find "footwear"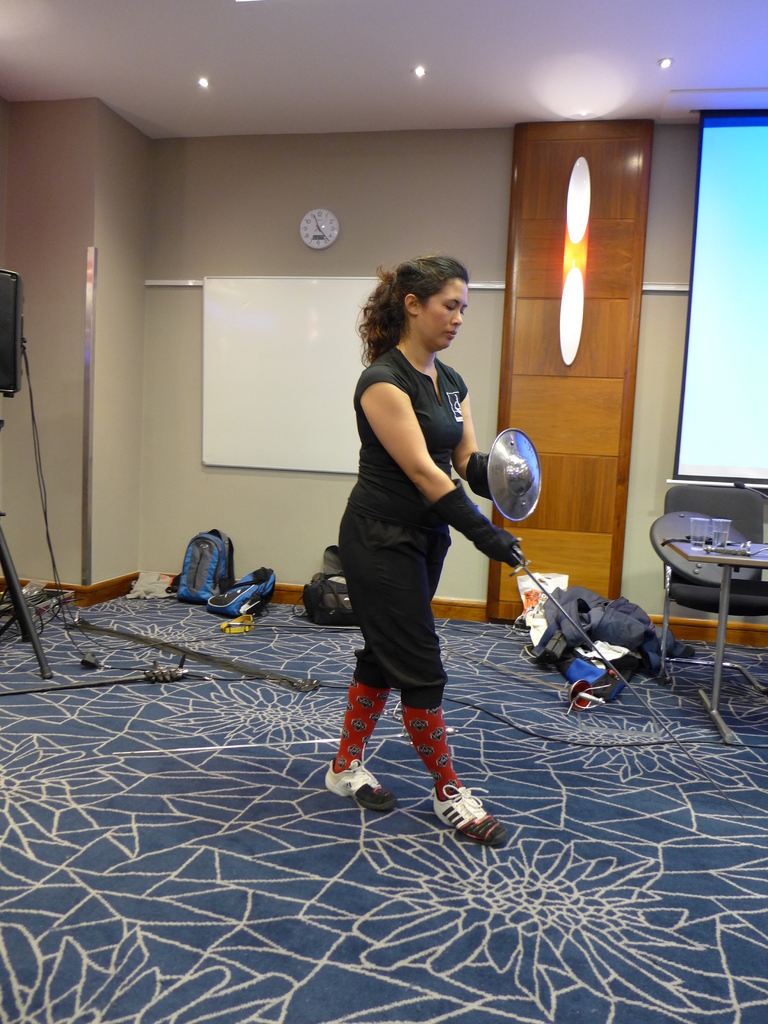
box(324, 756, 387, 798)
